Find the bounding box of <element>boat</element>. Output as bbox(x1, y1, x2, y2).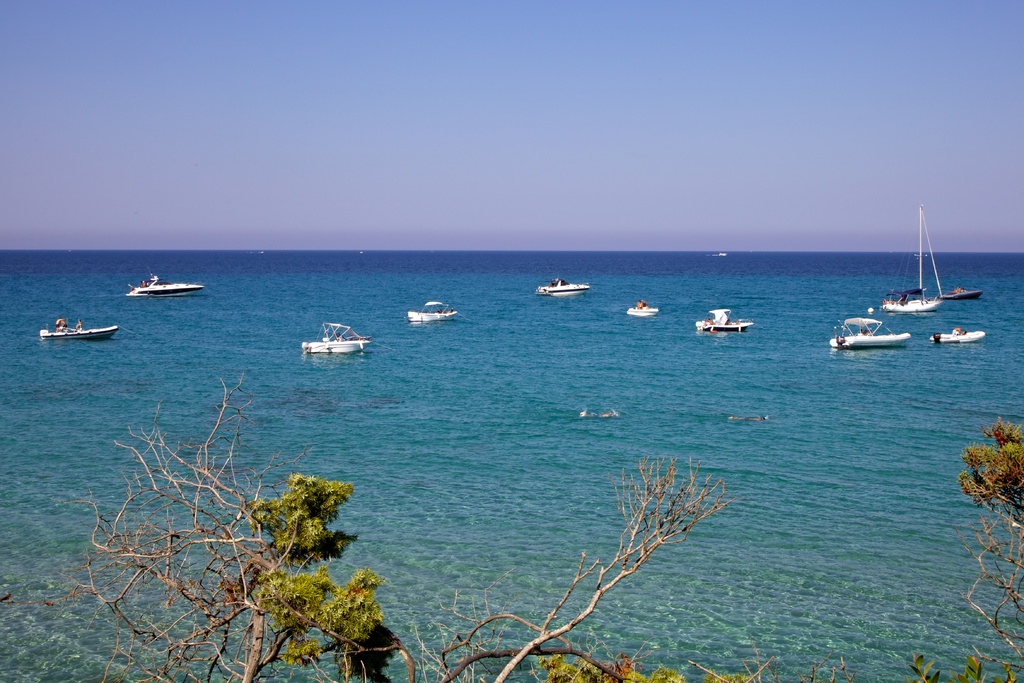
bbox(300, 317, 372, 356).
